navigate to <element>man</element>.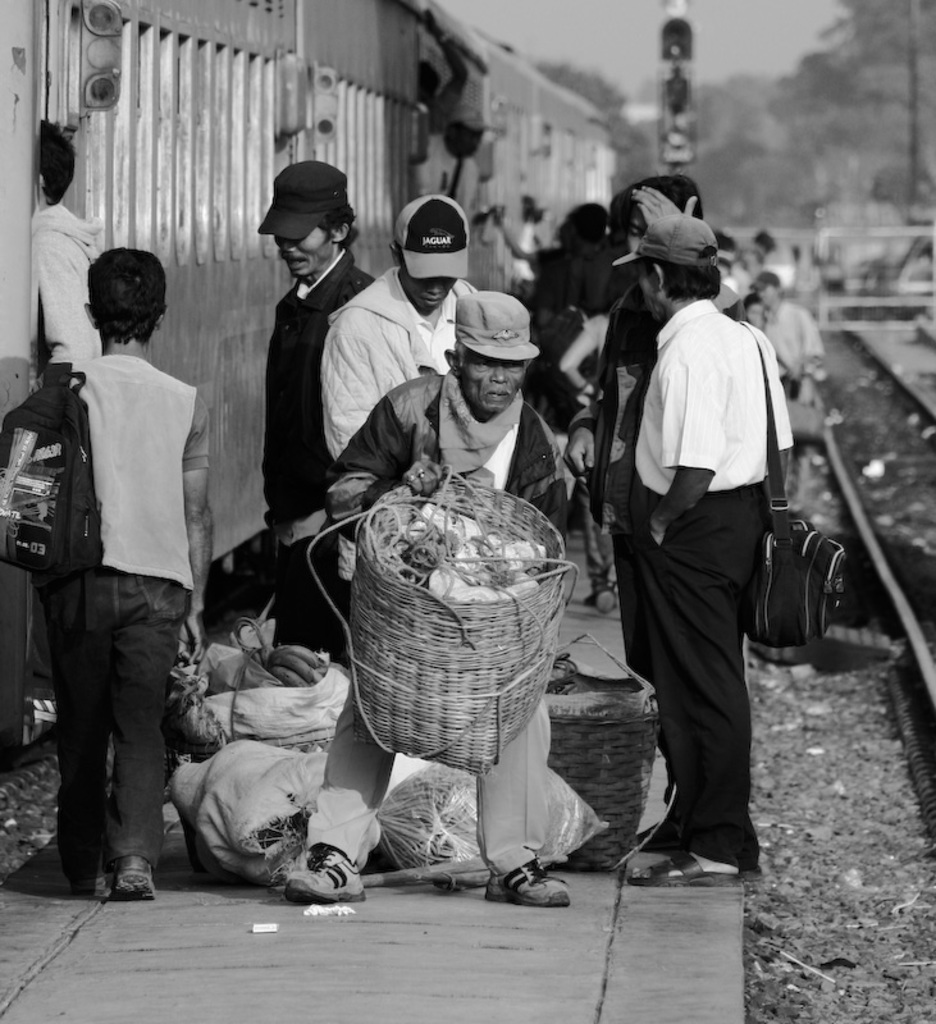
Navigation target: left=251, top=161, right=374, bottom=671.
